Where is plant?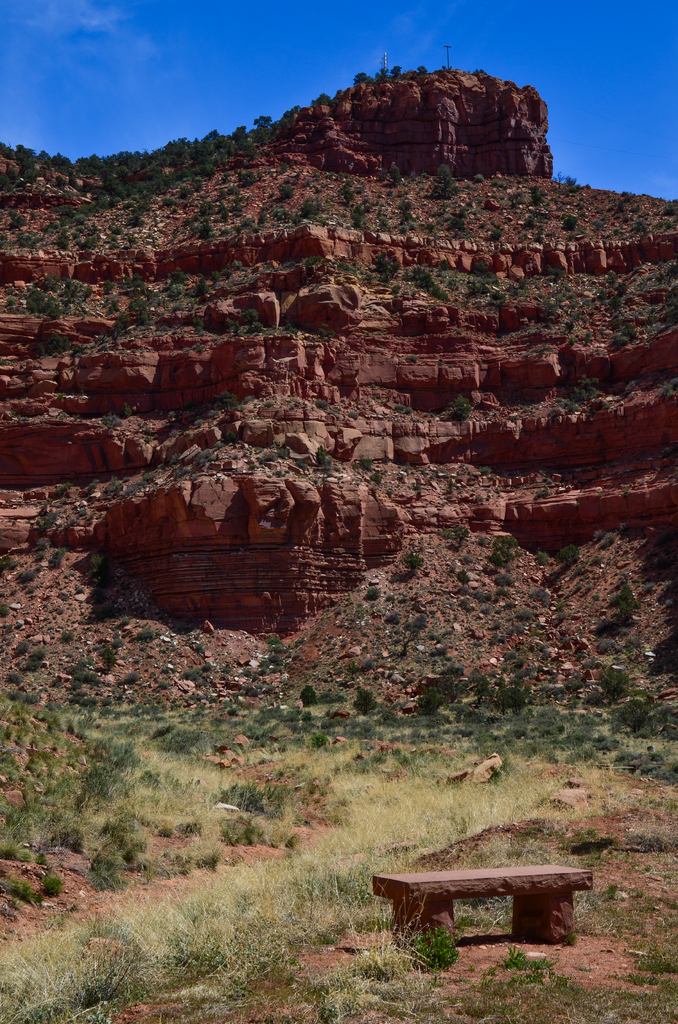
34, 335, 76, 358.
